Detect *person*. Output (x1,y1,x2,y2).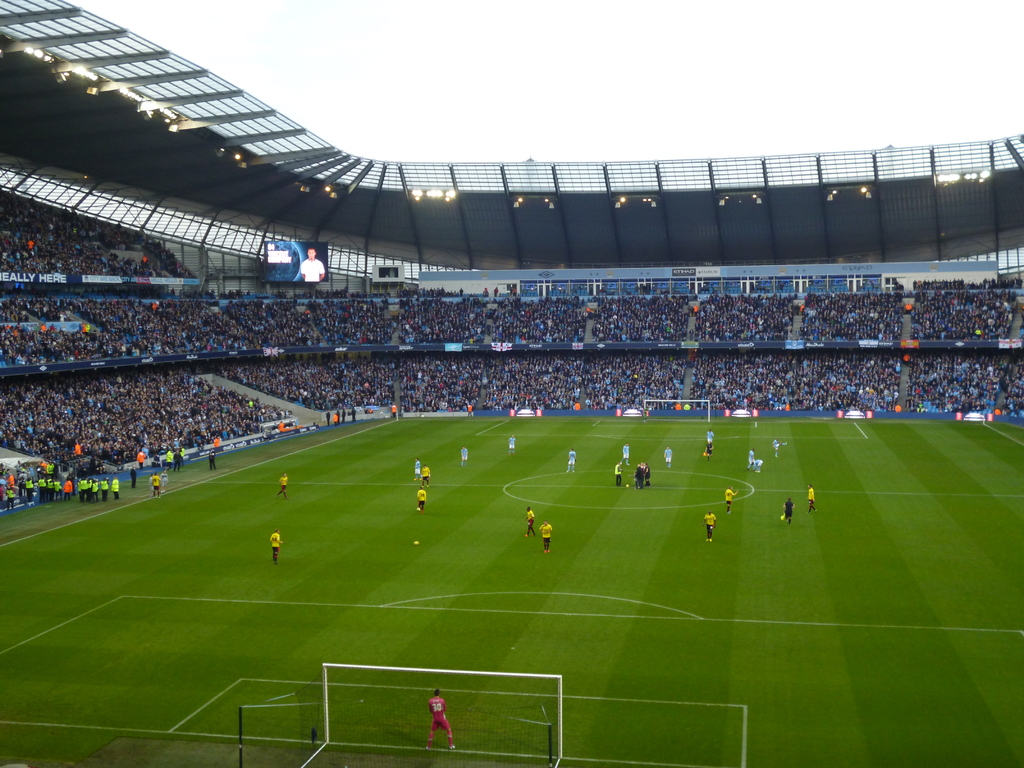
(272,525,281,565).
